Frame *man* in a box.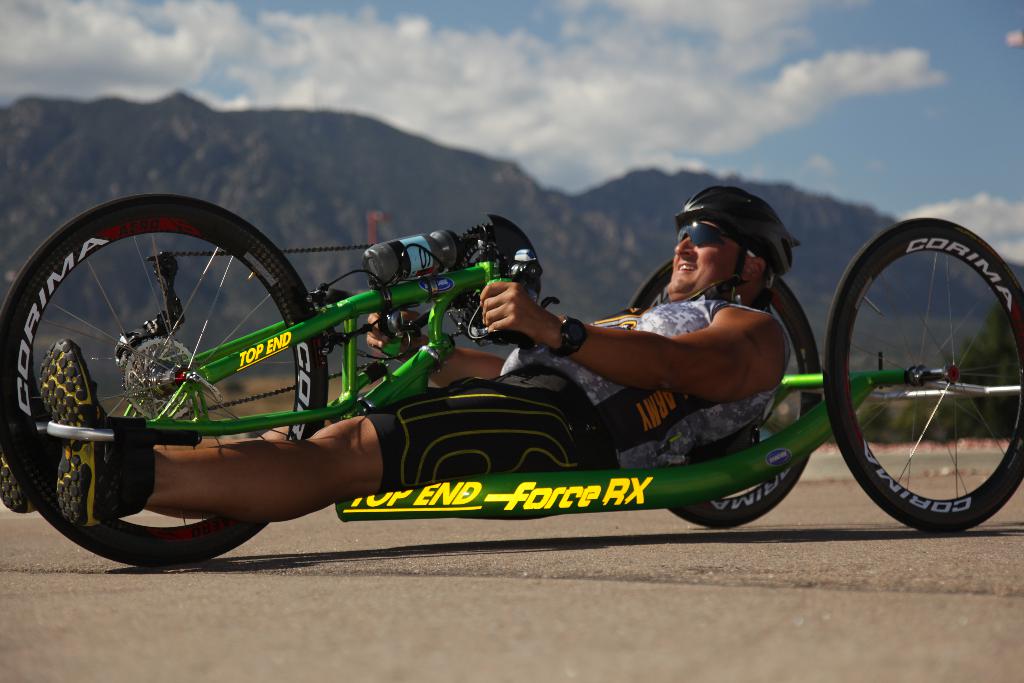
1:183:787:537.
